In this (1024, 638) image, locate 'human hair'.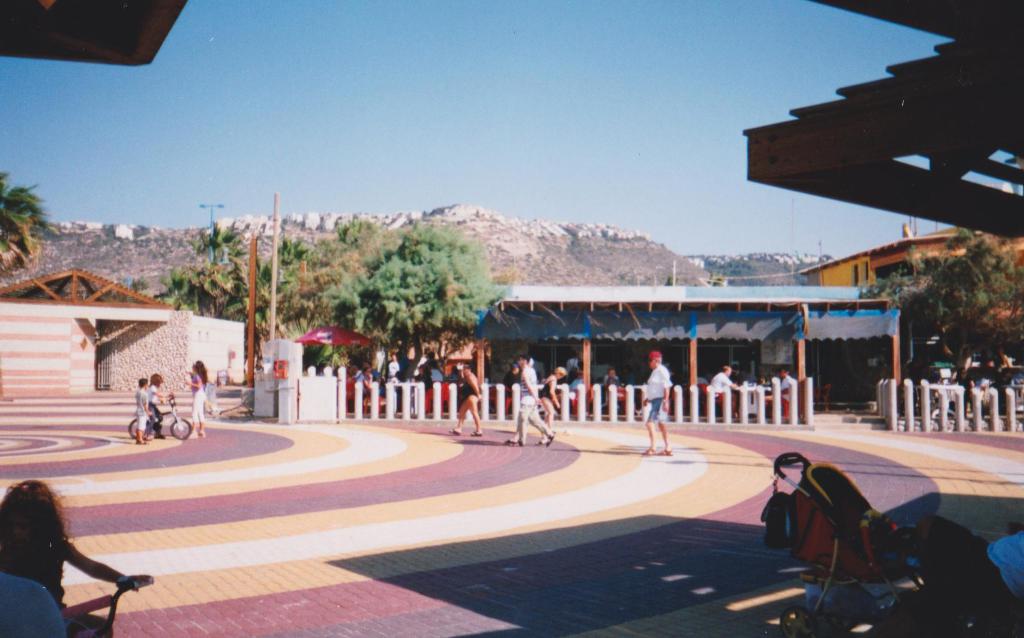
Bounding box: box(194, 357, 207, 384).
